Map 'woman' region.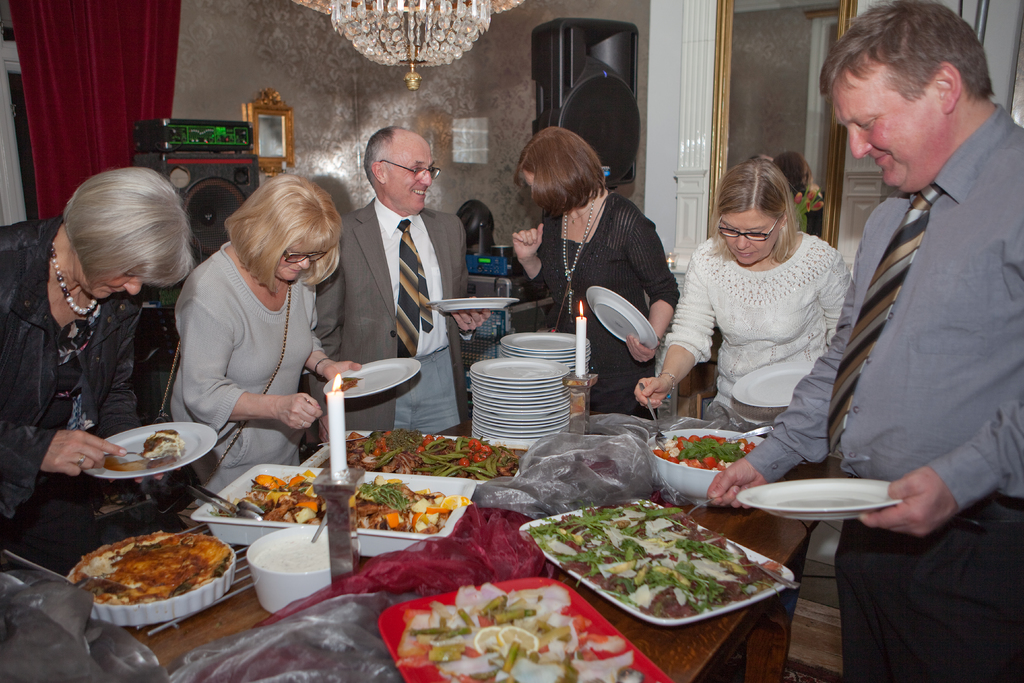
Mapped to 515:131:681:436.
